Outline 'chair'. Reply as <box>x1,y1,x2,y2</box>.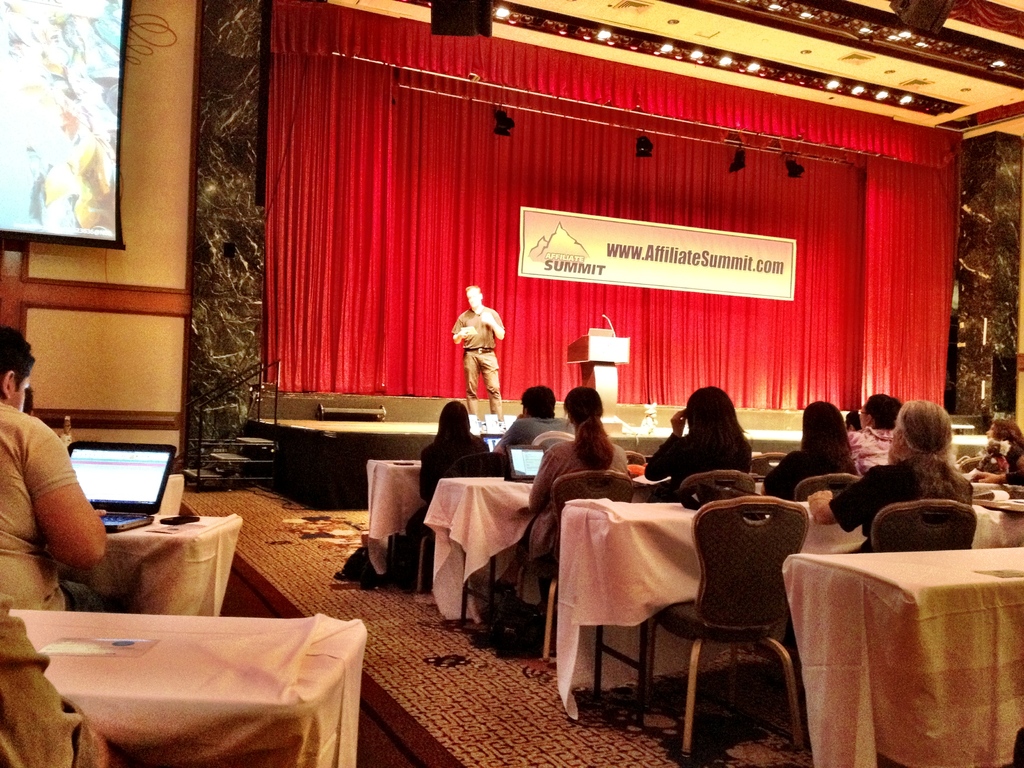
<box>958,458,982,473</box>.
